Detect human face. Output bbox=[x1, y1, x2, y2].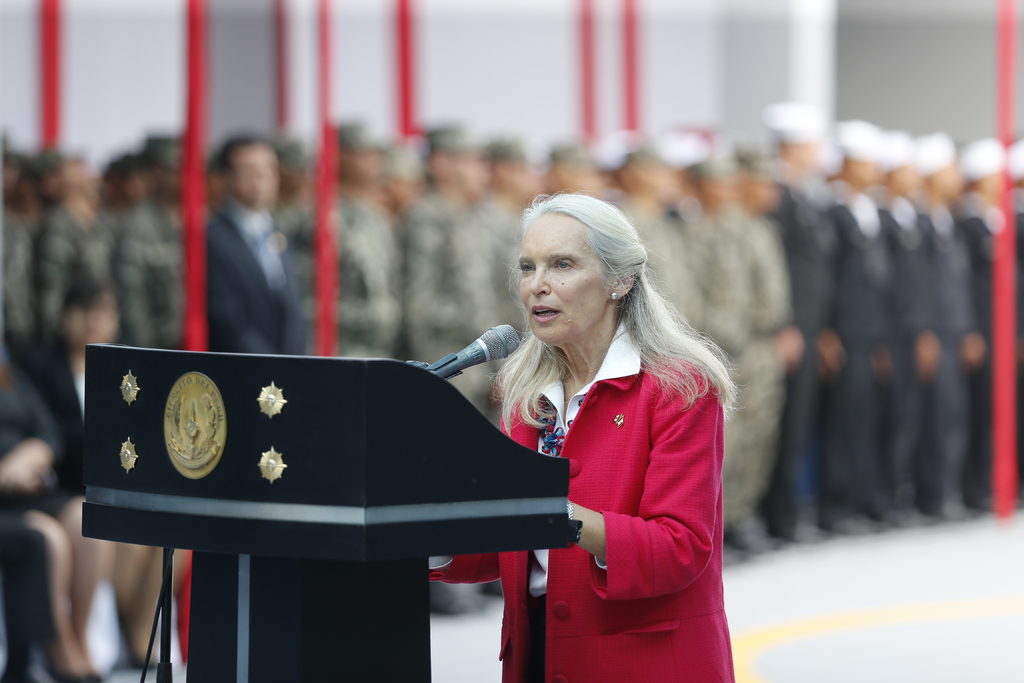
bbox=[522, 215, 601, 343].
